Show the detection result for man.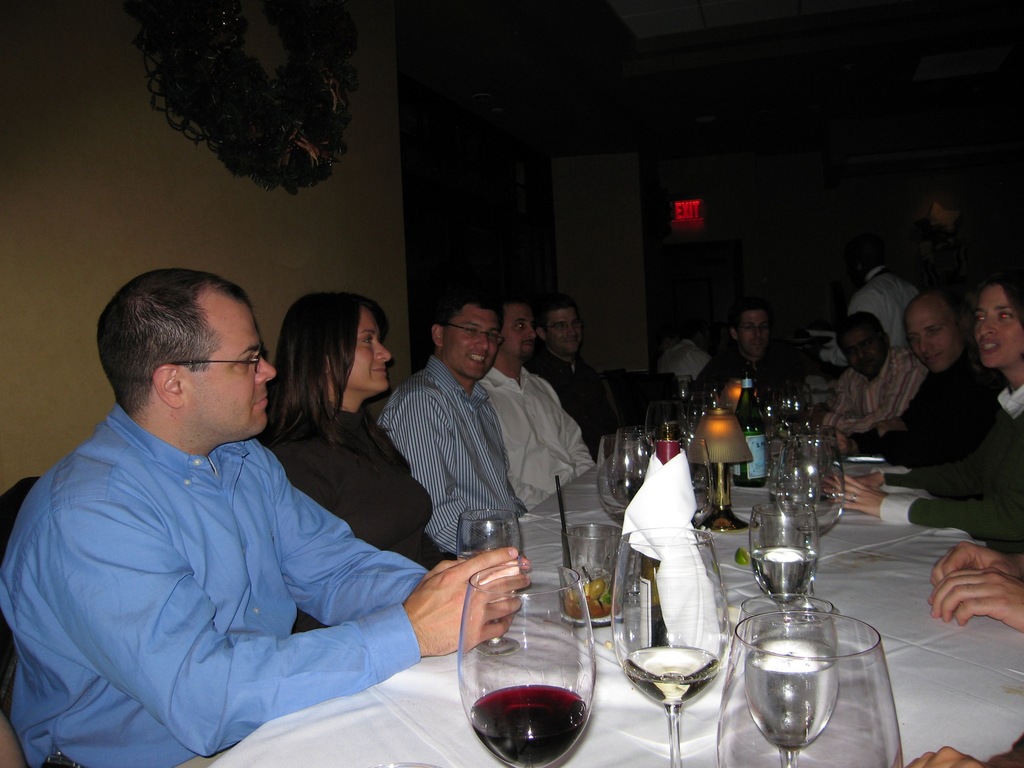
select_region(805, 308, 927, 451).
